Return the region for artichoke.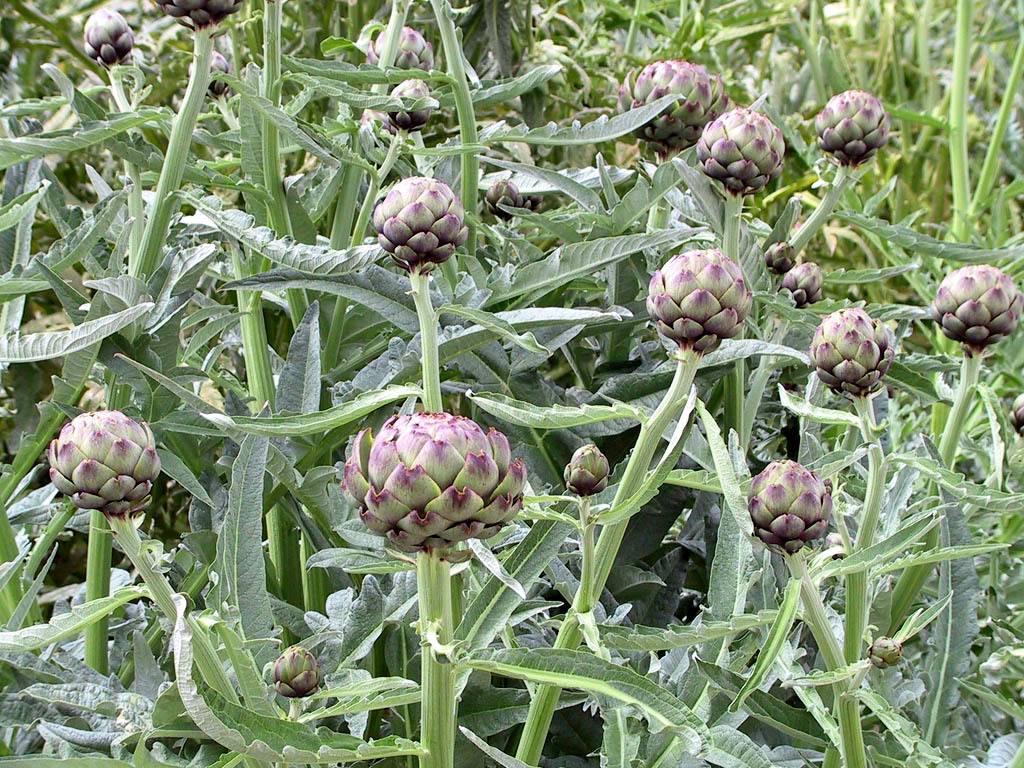
BBox(565, 443, 607, 511).
